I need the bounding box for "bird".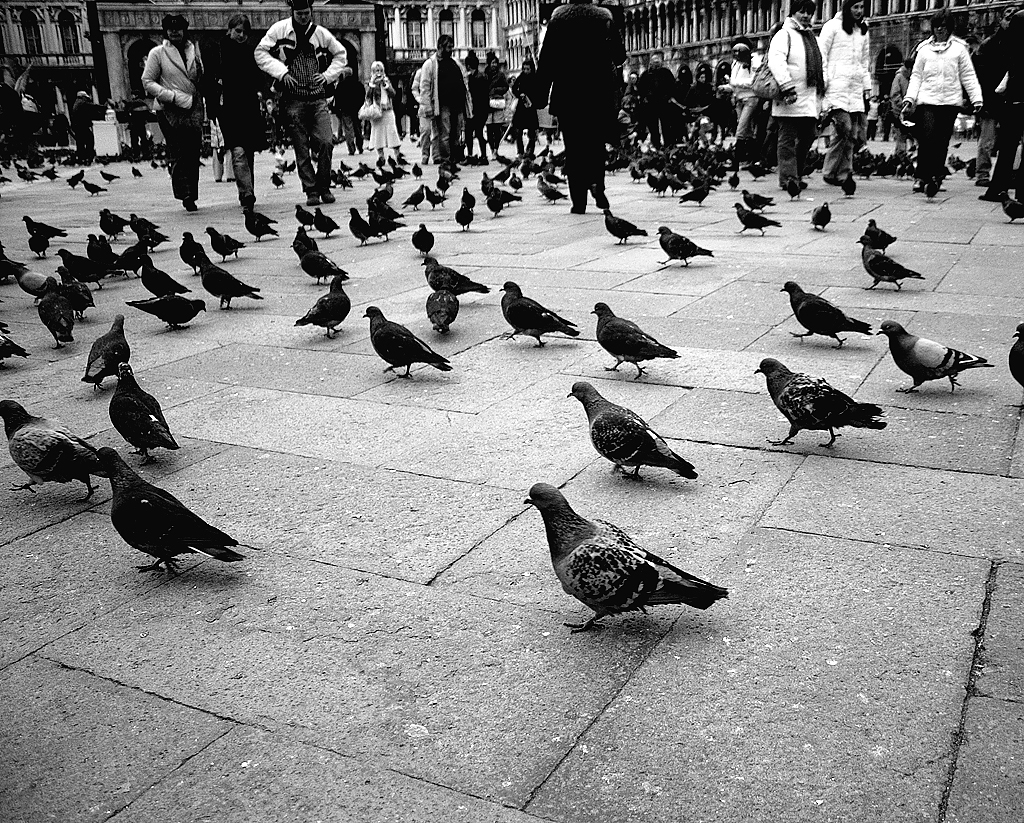
Here it is: box(0, 394, 100, 498).
